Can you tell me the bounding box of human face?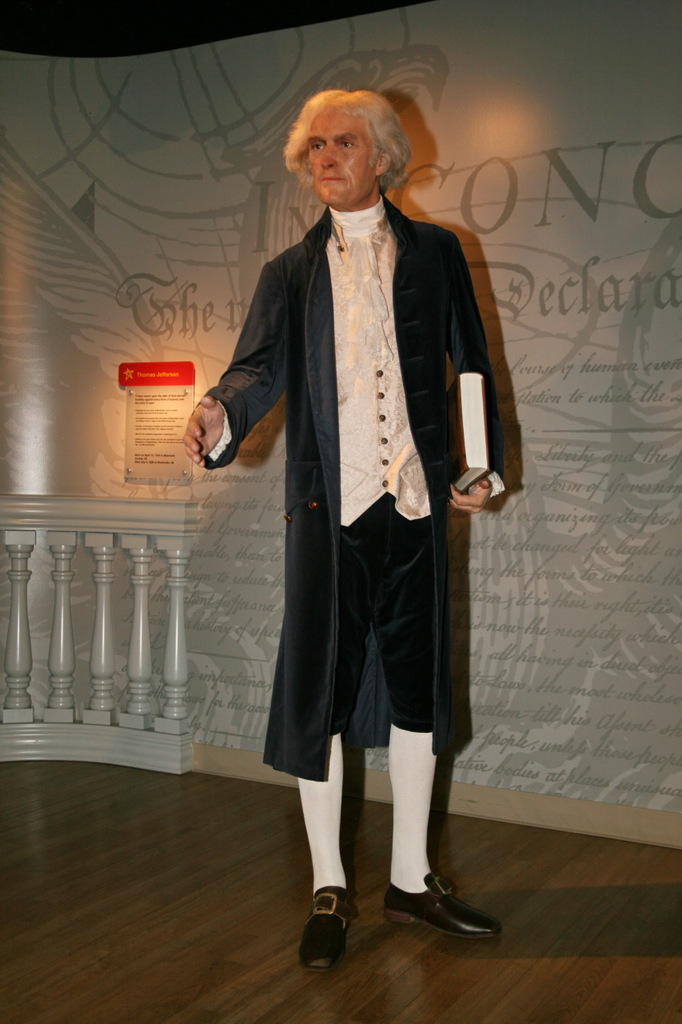
308,109,369,207.
